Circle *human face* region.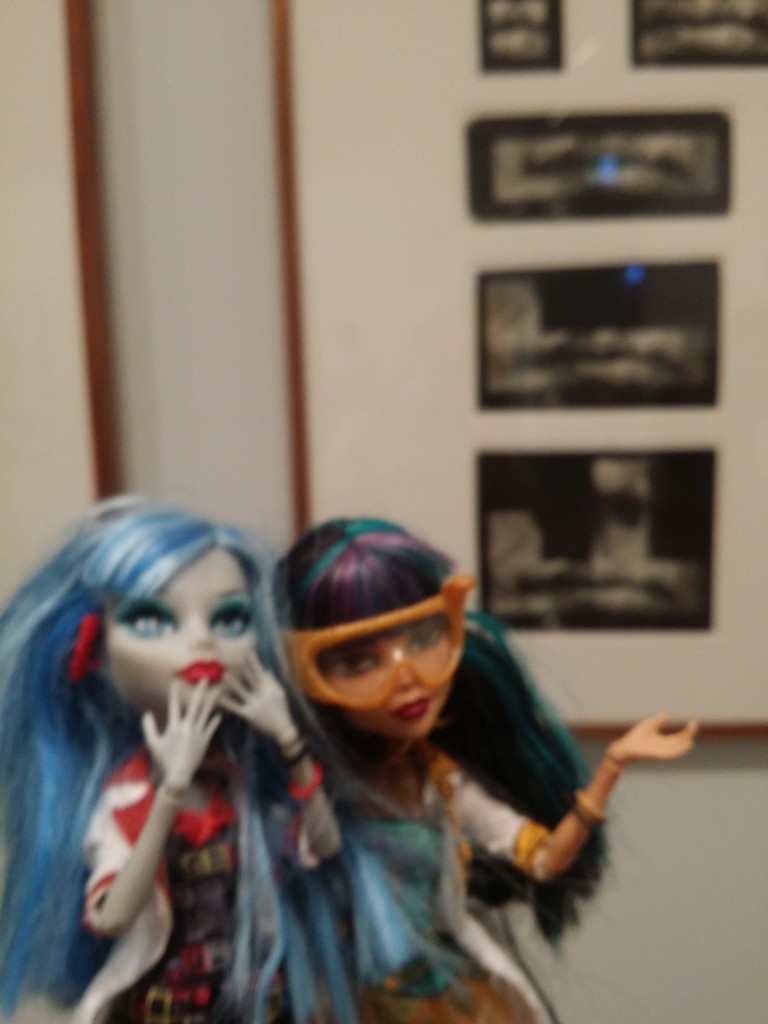
Region: (left=343, top=623, right=455, bottom=733).
